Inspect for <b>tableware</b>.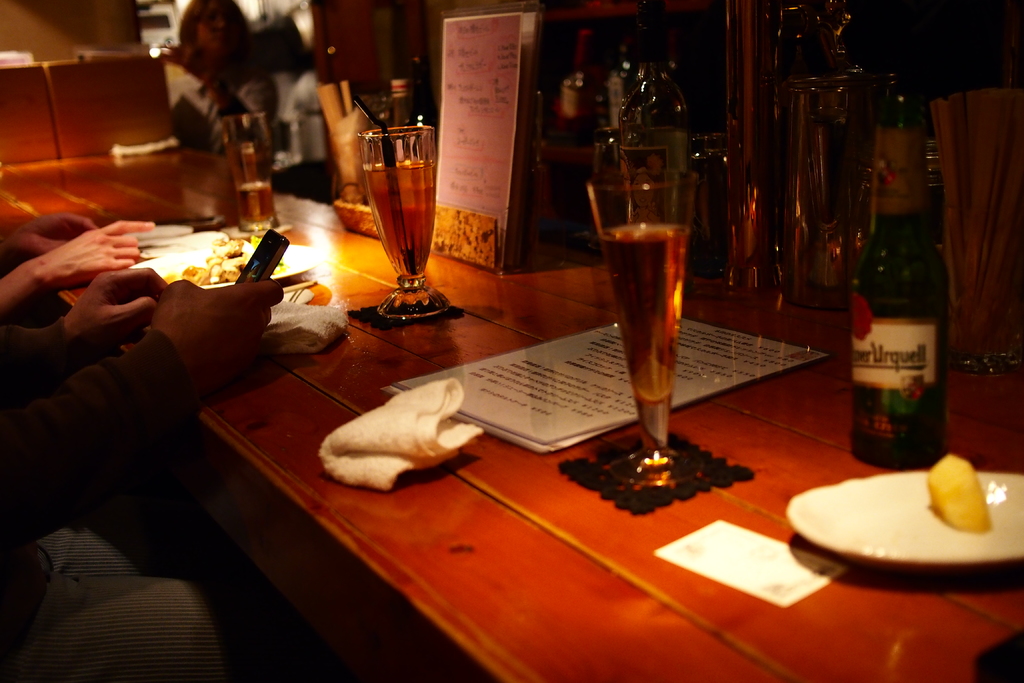
Inspection: box(129, 242, 314, 288).
